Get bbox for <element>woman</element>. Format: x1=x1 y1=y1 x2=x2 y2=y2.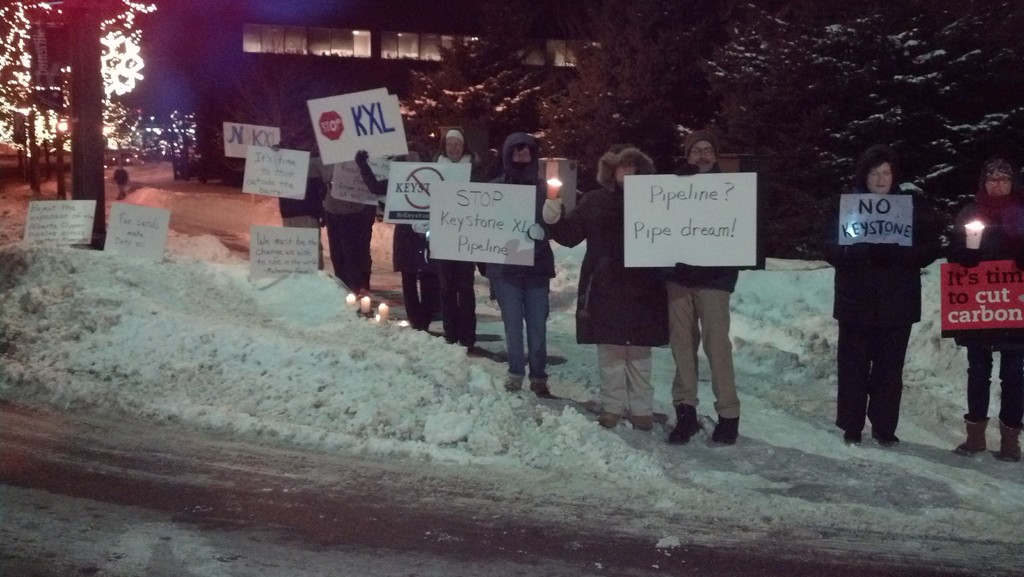
x1=944 y1=153 x2=1023 y2=463.
